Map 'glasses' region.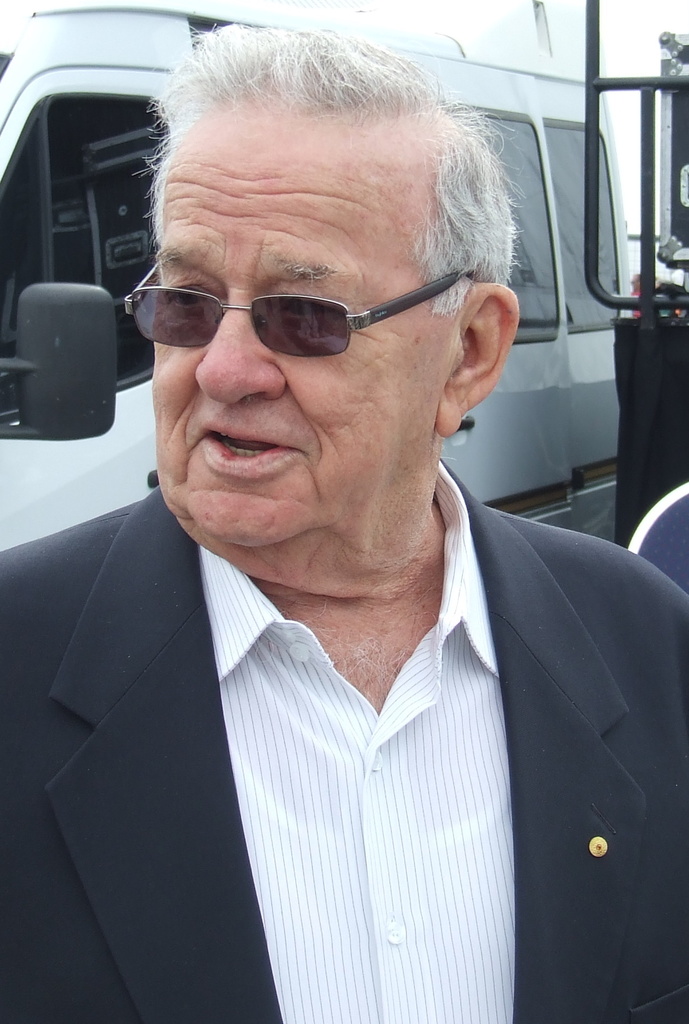
Mapped to (146,250,494,349).
